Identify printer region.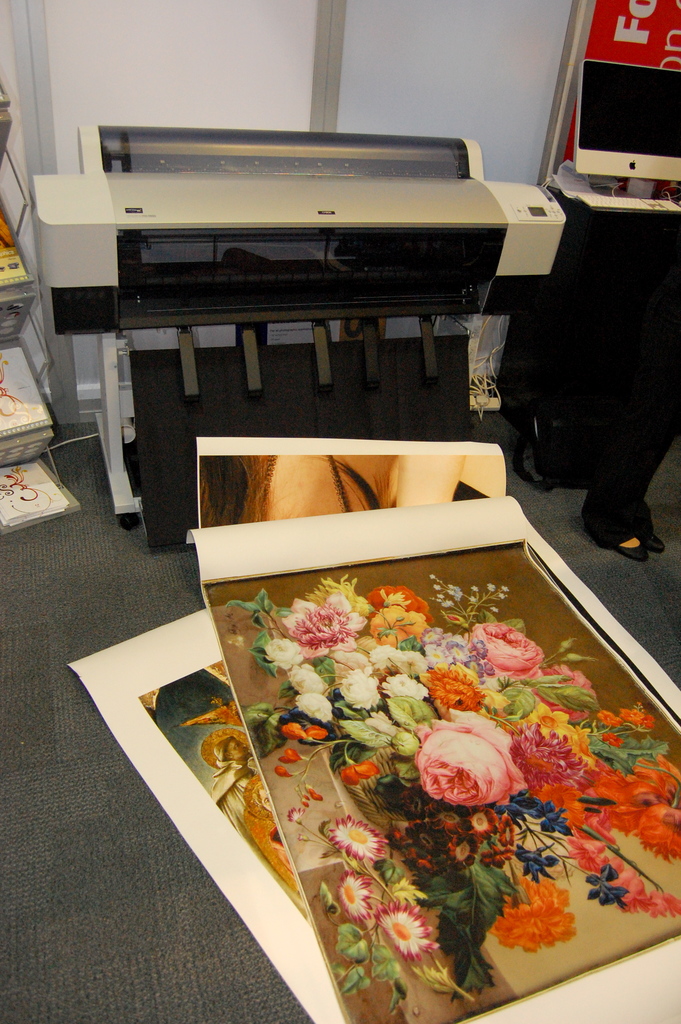
Region: {"x1": 33, "y1": 120, "x2": 568, "y2": 402}.
